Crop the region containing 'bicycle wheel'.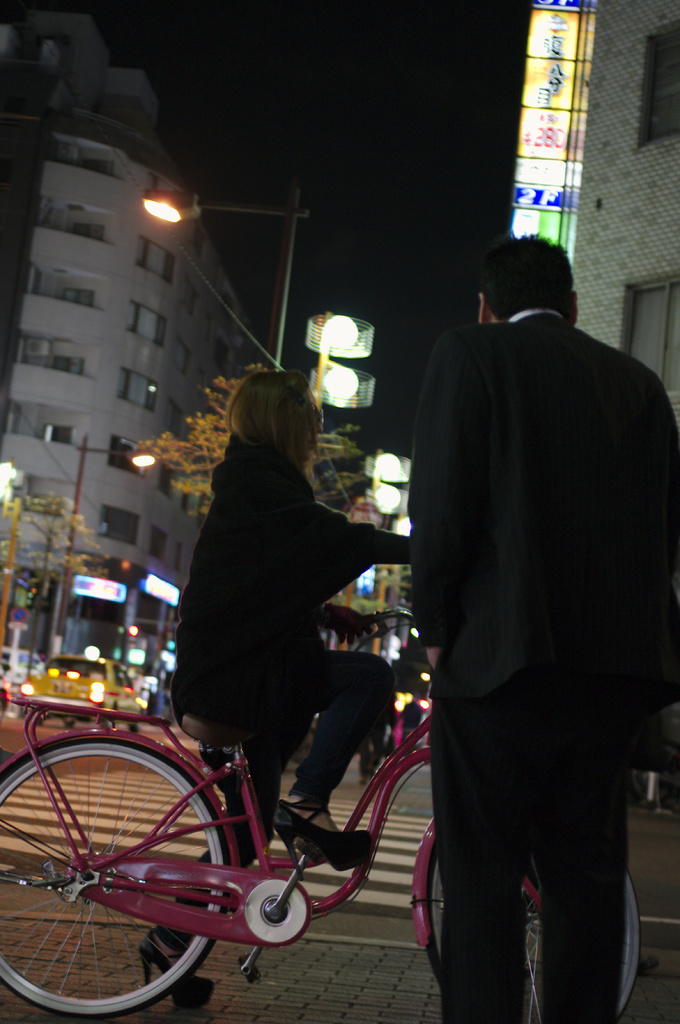
Crop region: Rect(418, 834, 638, 1007).
